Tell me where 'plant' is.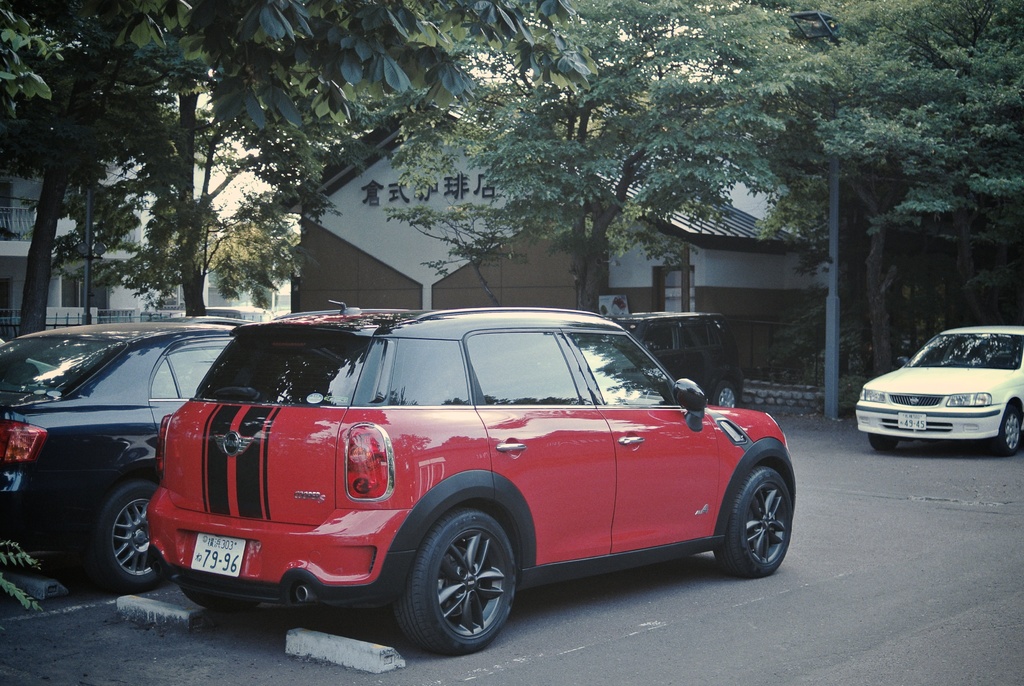
'plant' is at pyautogui.locateOnScreen(829, 377, 874, 419).
